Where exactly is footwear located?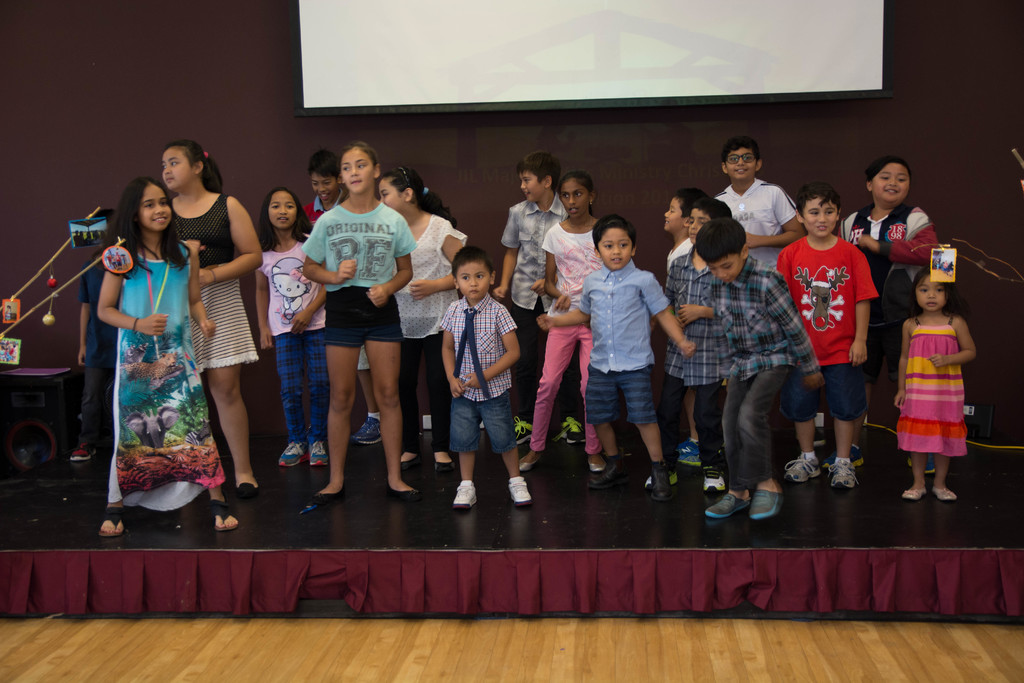
Its bounding box is x1=68, y1=440, x2=95, y2=467.
